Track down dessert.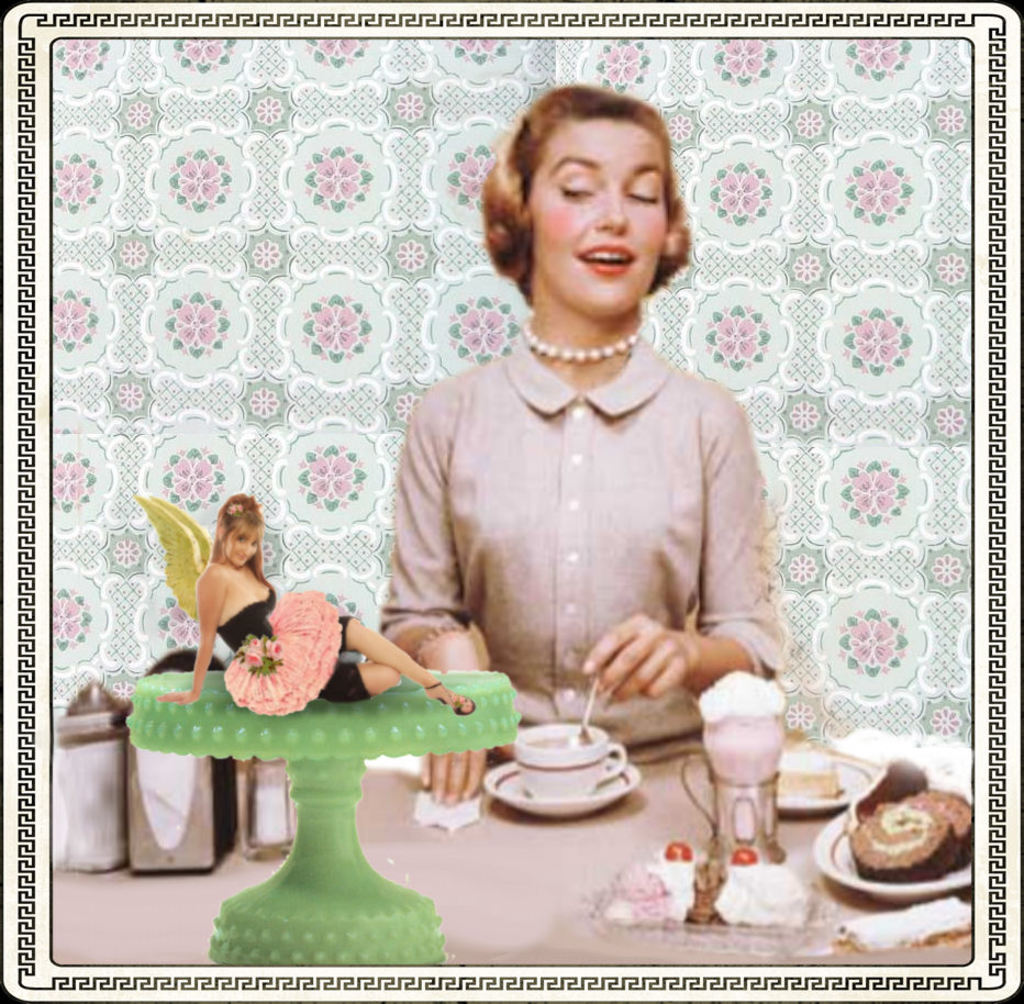
Tracked to [835, 783, 977, 914].
